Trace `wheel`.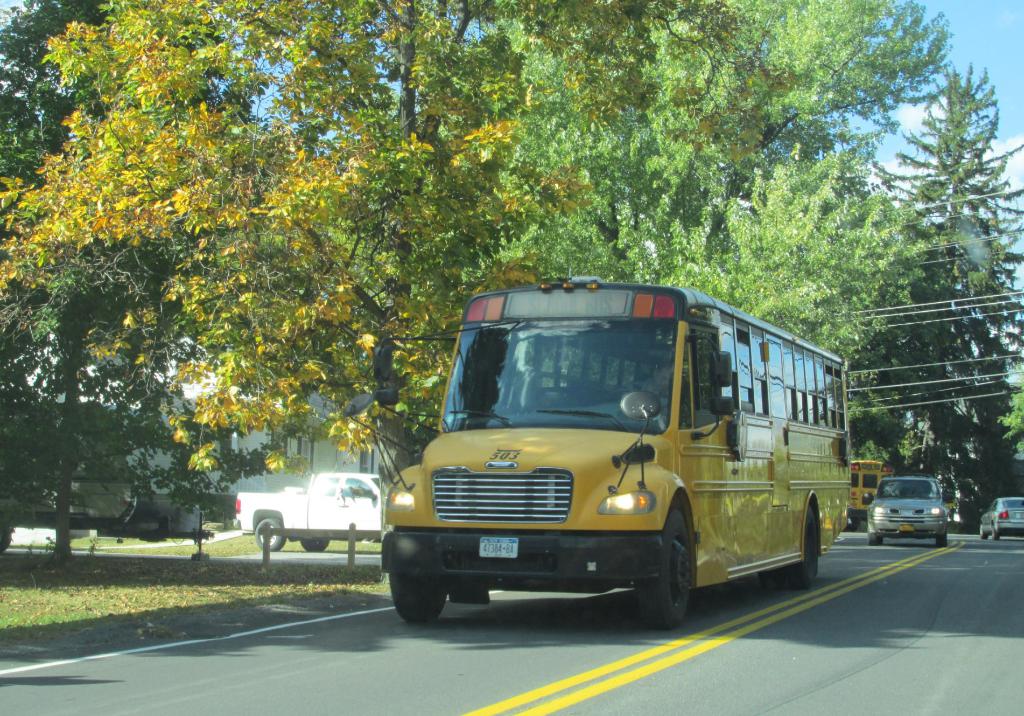
Traced to [879, 537, 884, 544].
